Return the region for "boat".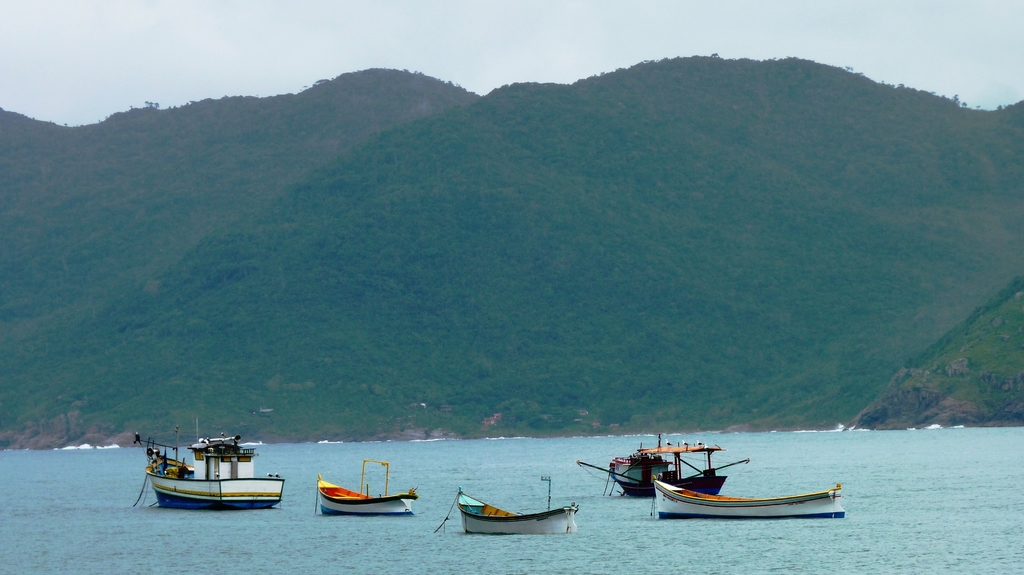
<bbox>311, 458, 423, 525</bbox>.
